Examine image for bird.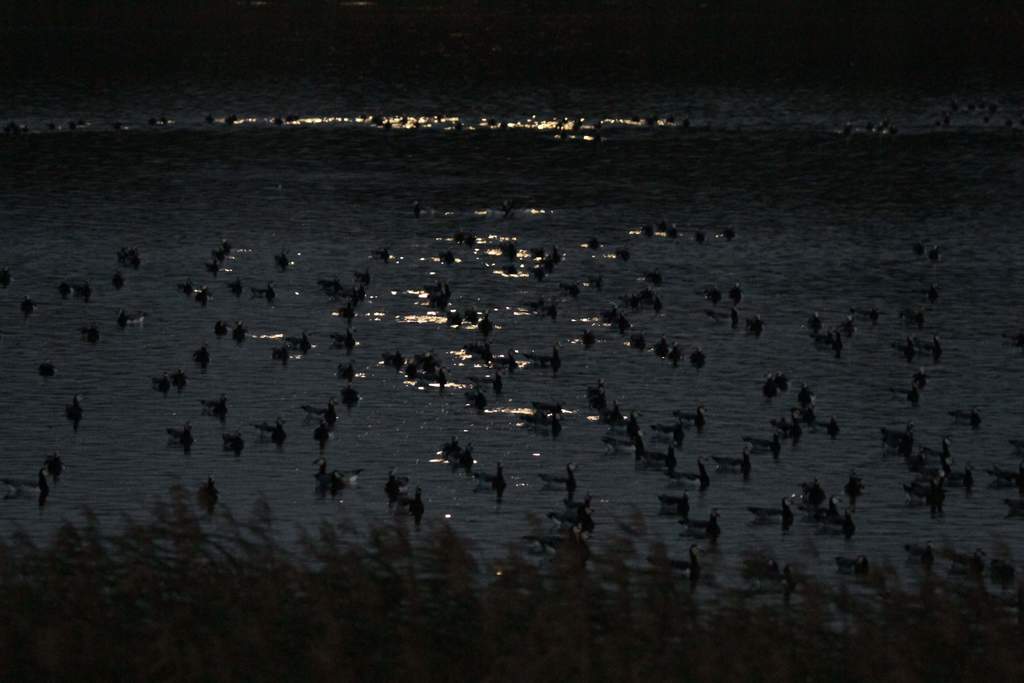
Examination result: region(252, 284, 274, 299).
